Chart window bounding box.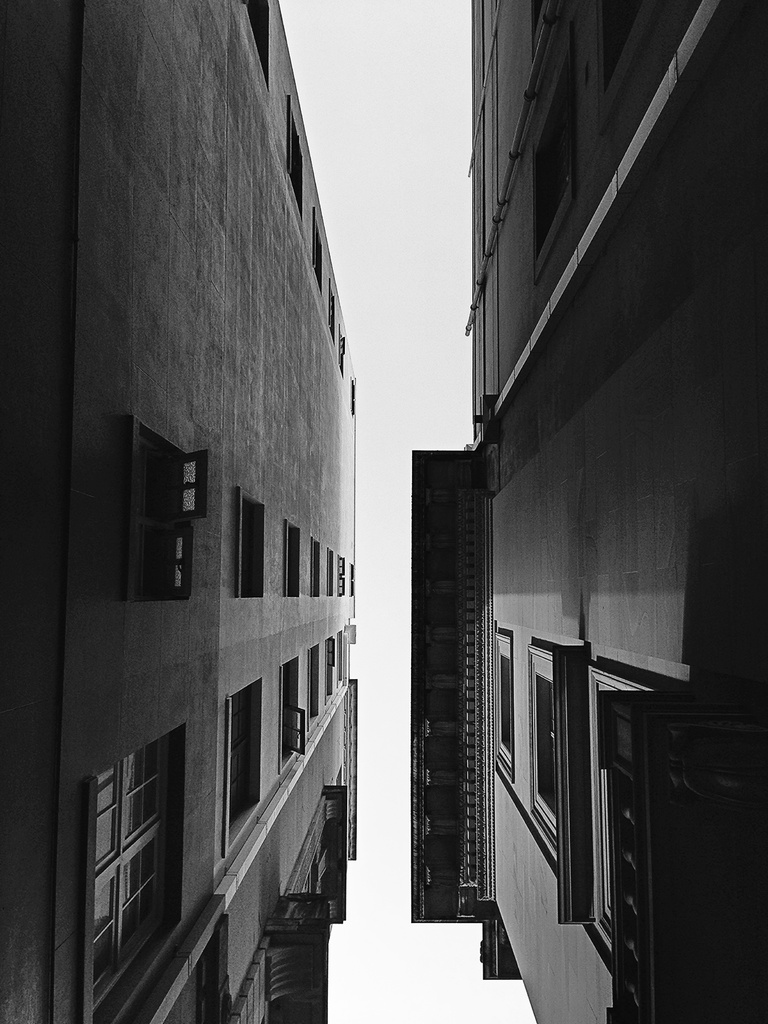
Charted: region(338, 557, 347, 595).
